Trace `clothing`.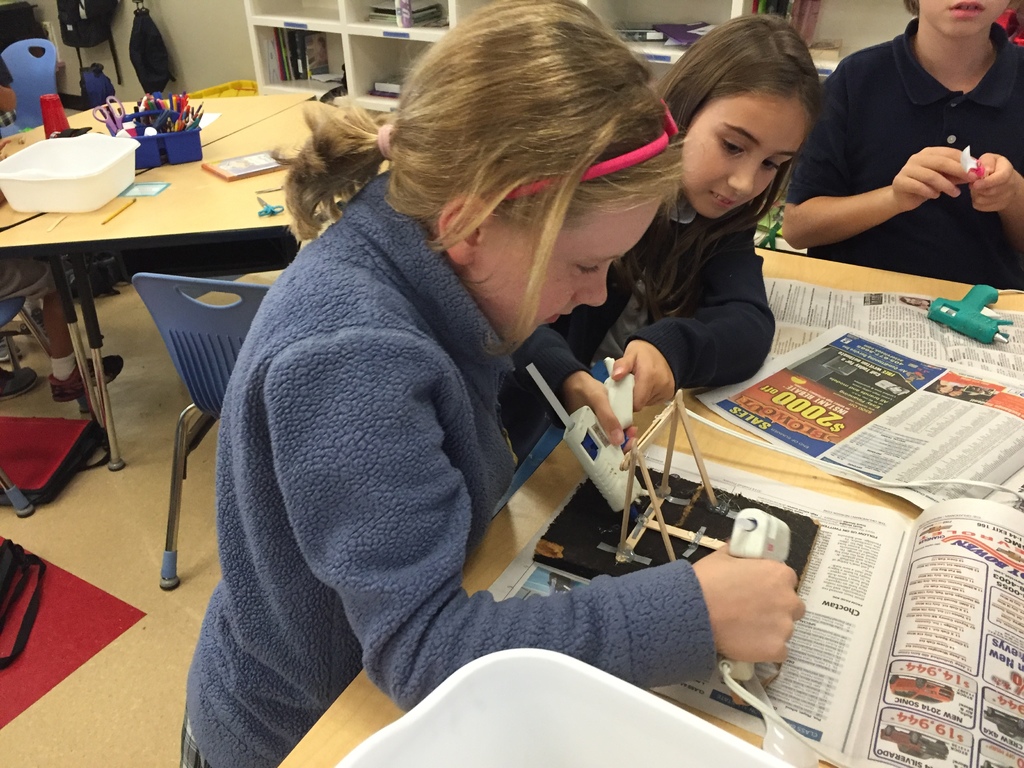
Traced to {"left": 508, "top": 200, "right": 781, "bottom": 390}.
